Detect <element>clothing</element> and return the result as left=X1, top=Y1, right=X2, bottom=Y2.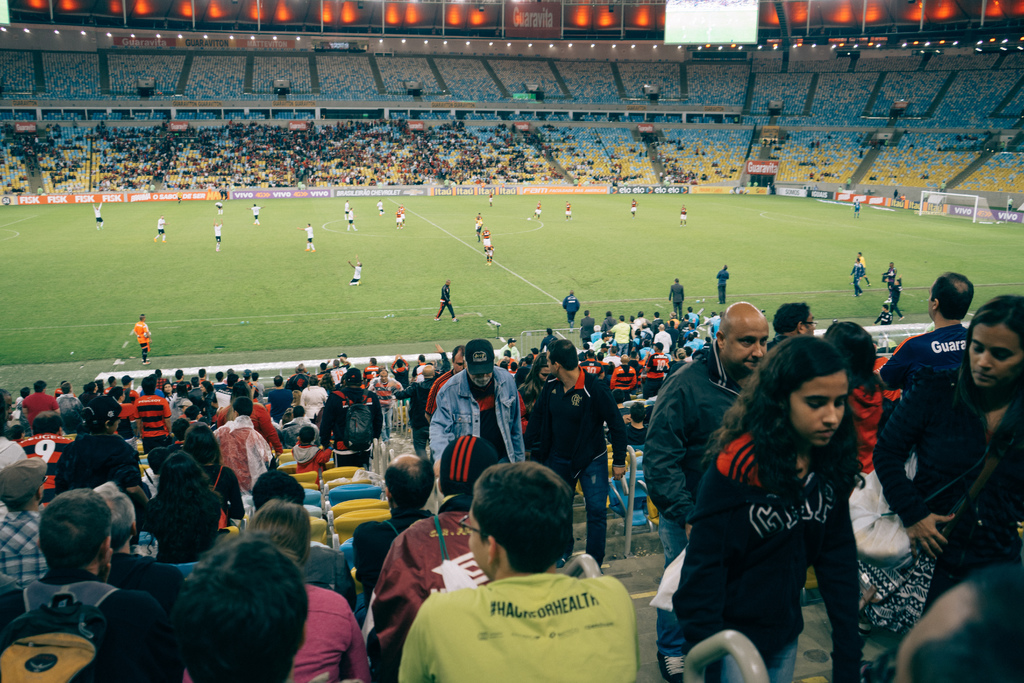
left=719, top=268, right=733, bottom=311.
